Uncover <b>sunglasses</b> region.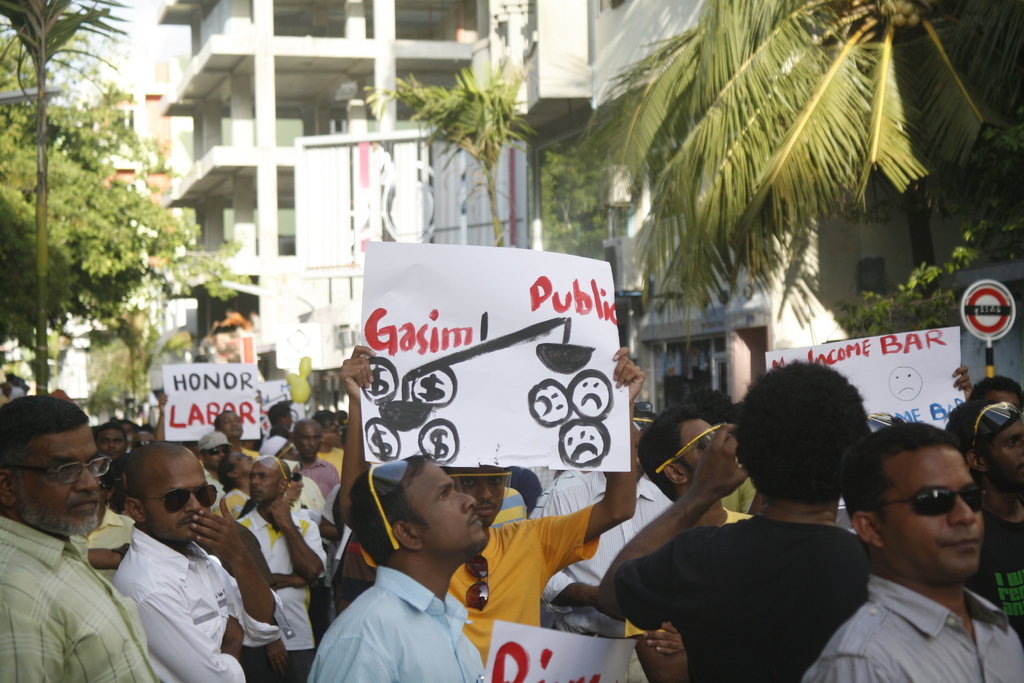
Uncovered: region(370, 461, 413, 553).
